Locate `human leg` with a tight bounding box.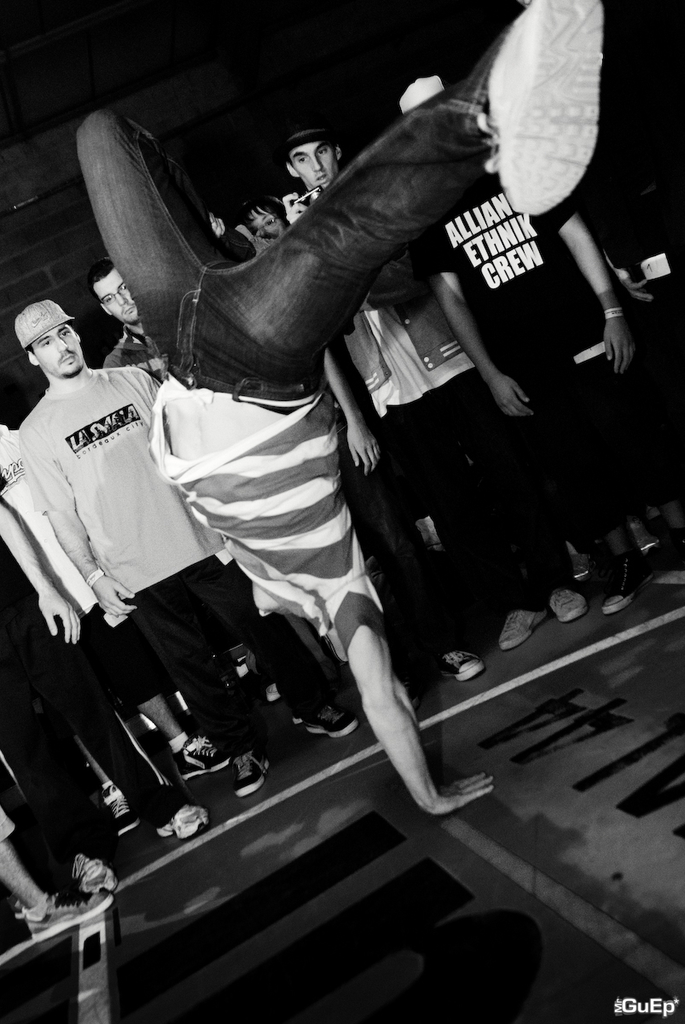
<box>32,606,218,833</box>.
